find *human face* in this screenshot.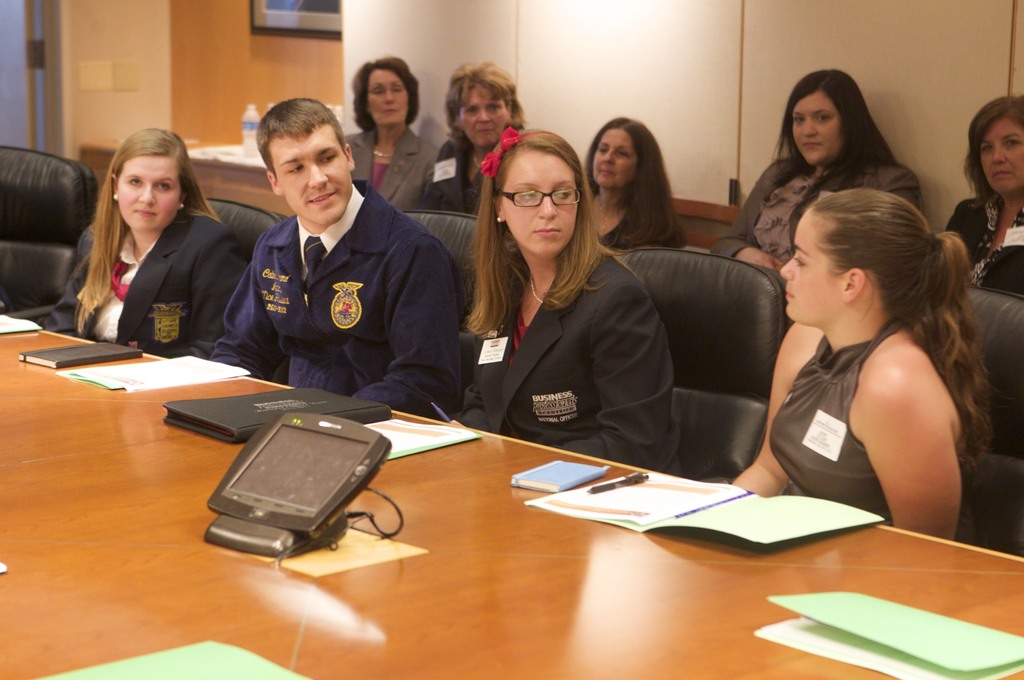
The bounding box for *human face* is {"x1": 365, "y1": 69, "x2": 408, "y2": 127}.
